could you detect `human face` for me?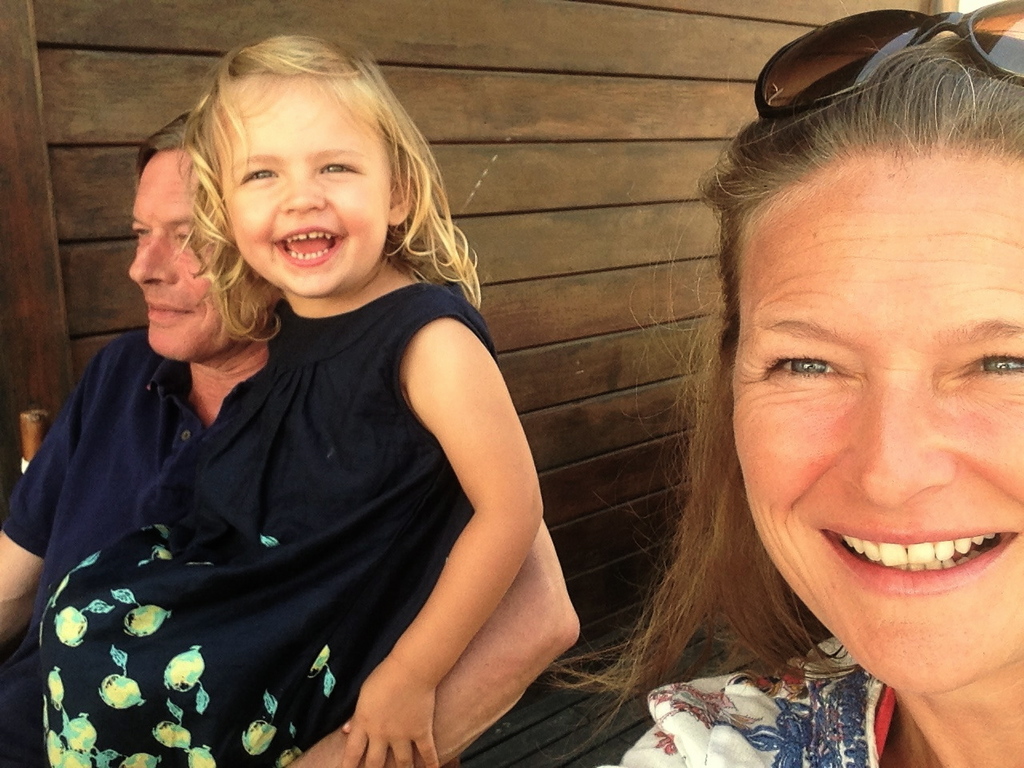
Detection result: region(729, 146, 1023, 694).
